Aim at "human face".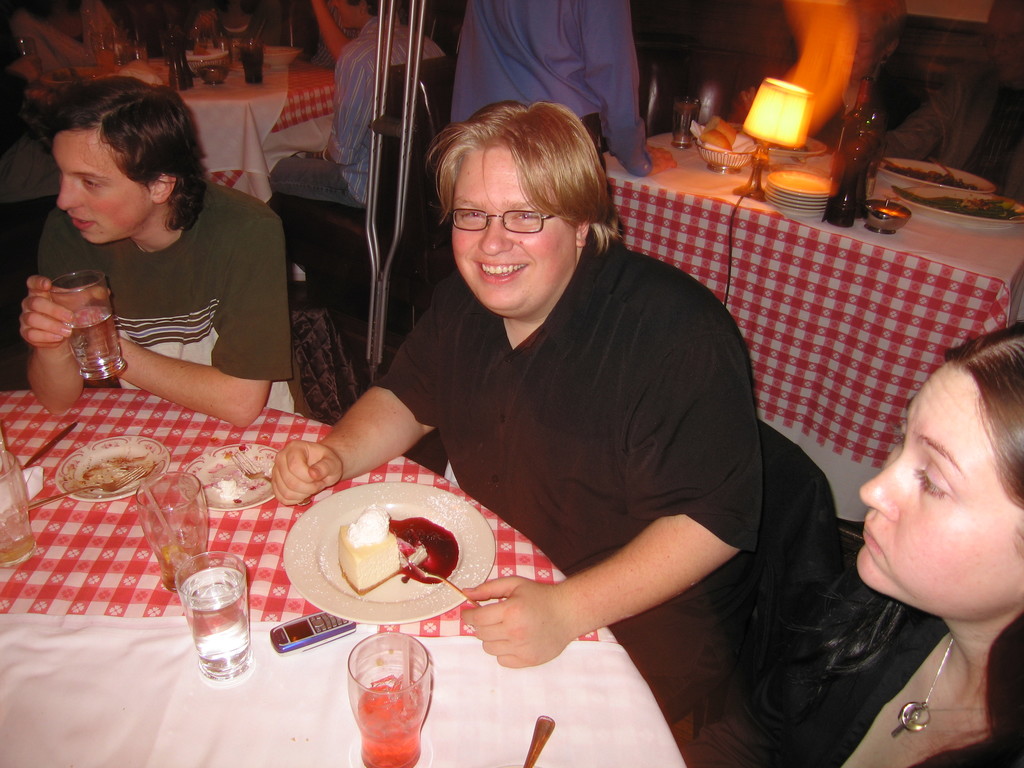
Aimed at locate(860, 360, 1023, 616).
